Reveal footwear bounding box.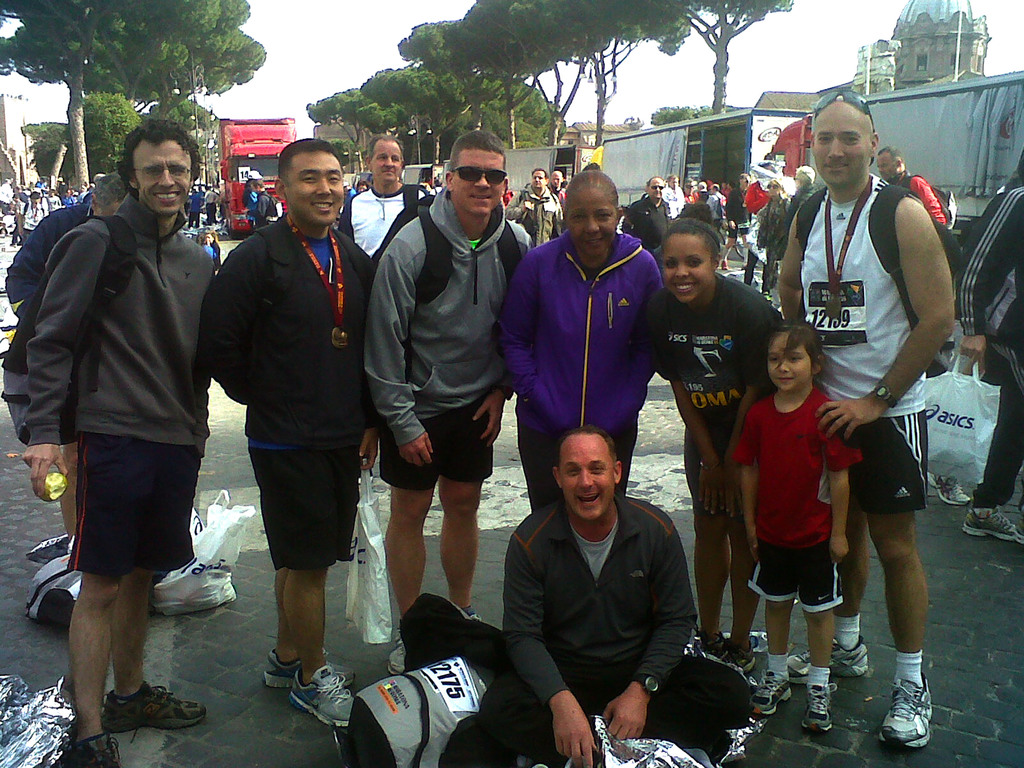
Revealed: <box>926,474,967,501</box>.
